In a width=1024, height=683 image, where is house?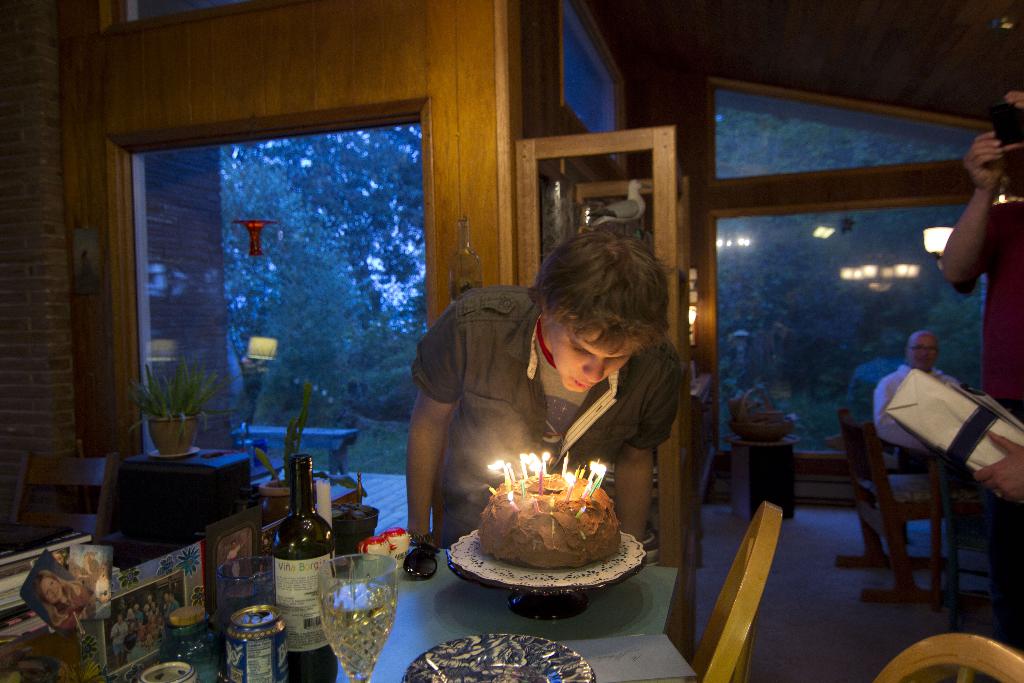
0, 0, 1023, 682.
